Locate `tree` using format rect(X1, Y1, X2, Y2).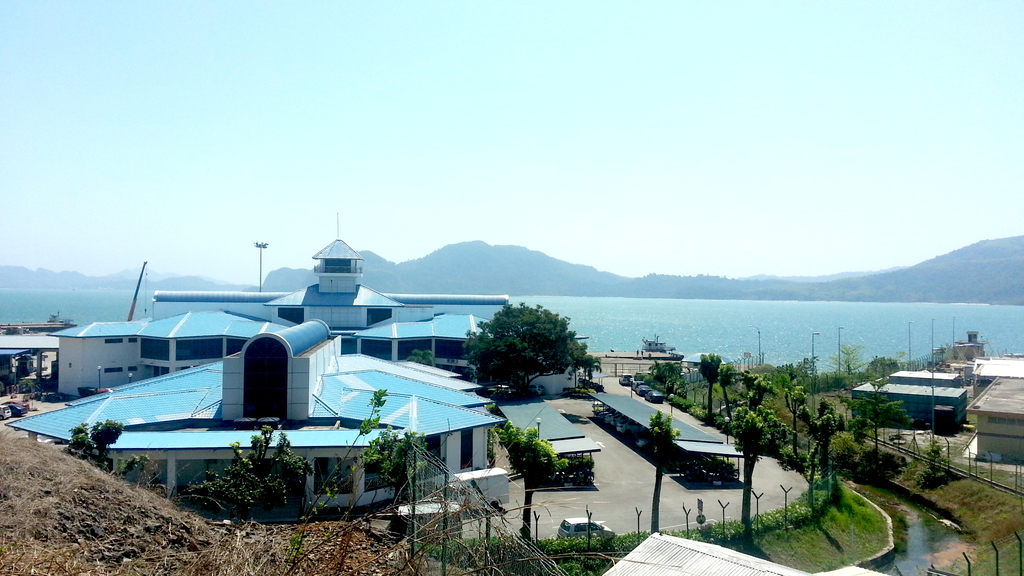
rect(169, 420, 309, 522).
